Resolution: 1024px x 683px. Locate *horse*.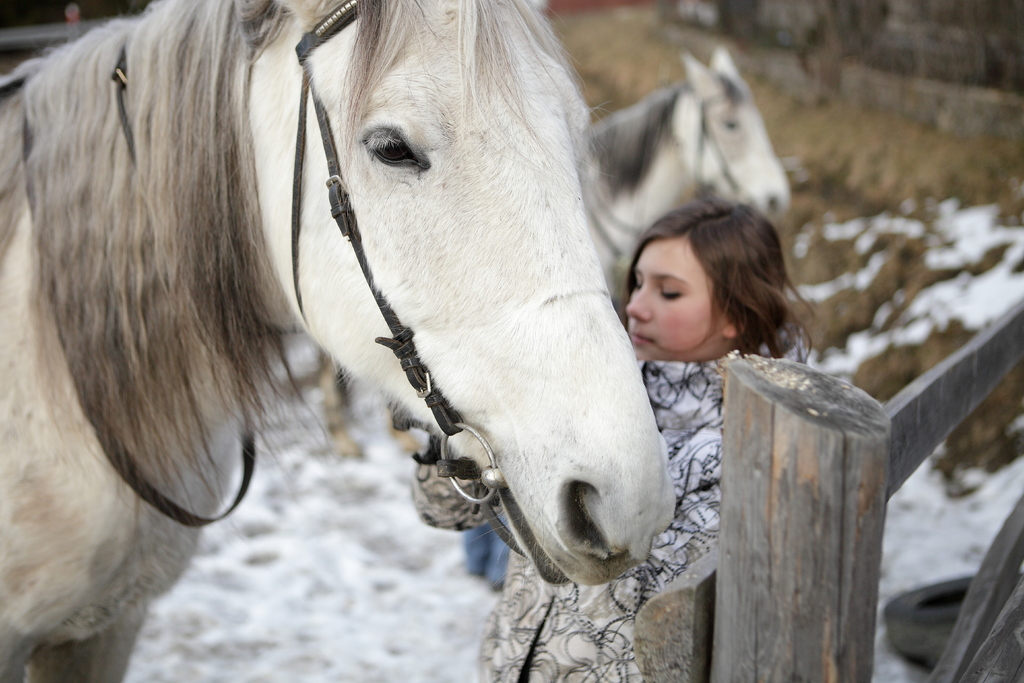
<box>317,44,794,463</box>.
